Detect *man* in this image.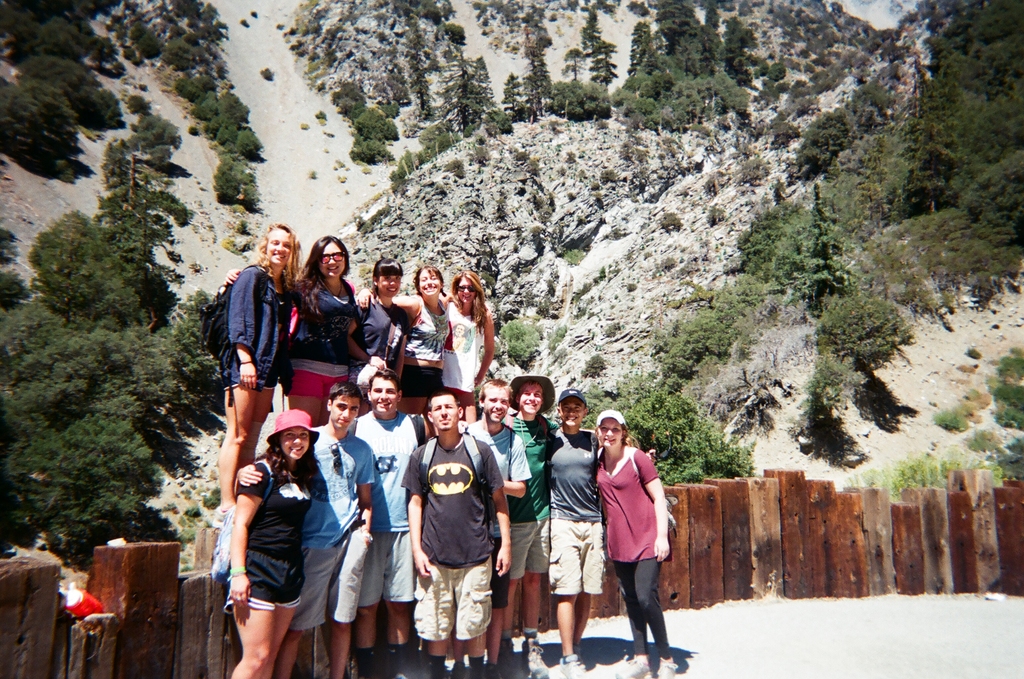
Detection: 458:374:533:678.
